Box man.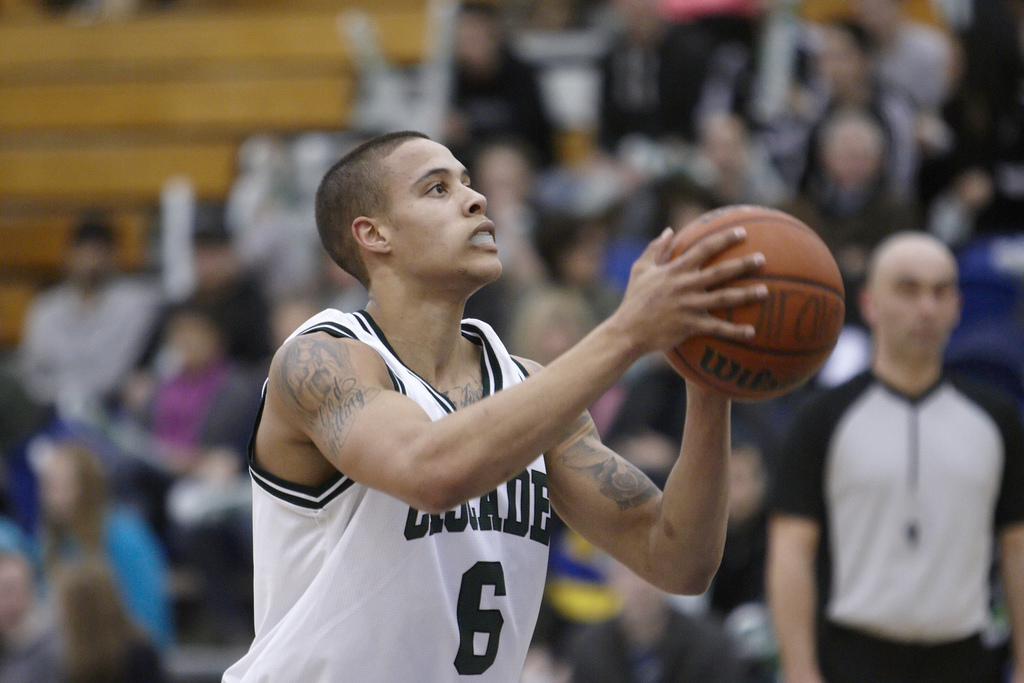
<box>17,220,157,404</box>.
